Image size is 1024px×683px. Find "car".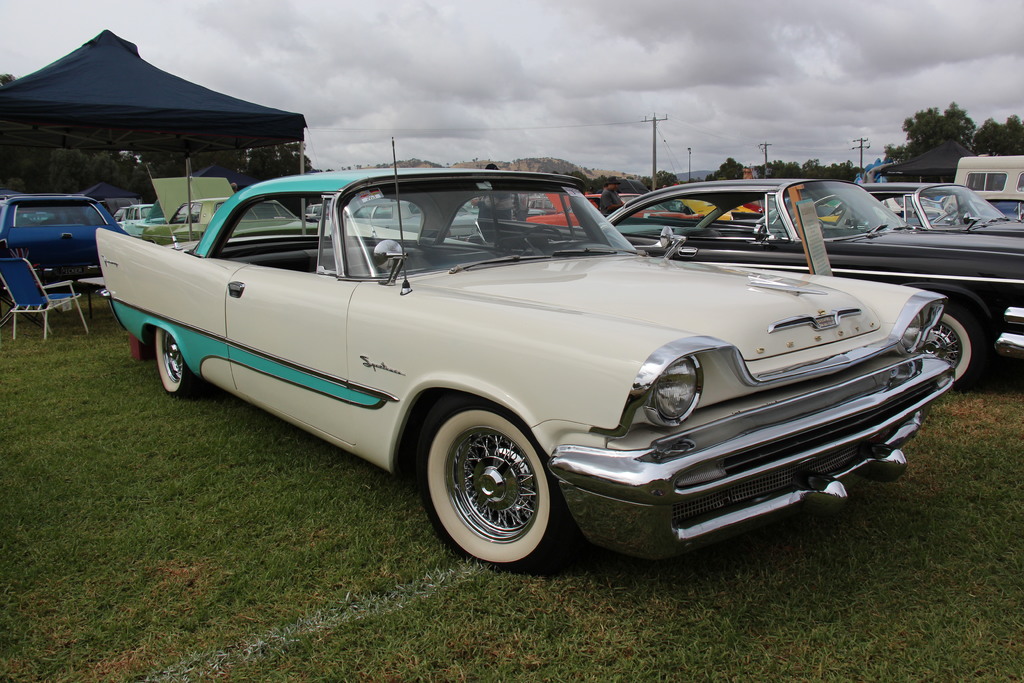
bbox=[140, 201, 321, 241].
